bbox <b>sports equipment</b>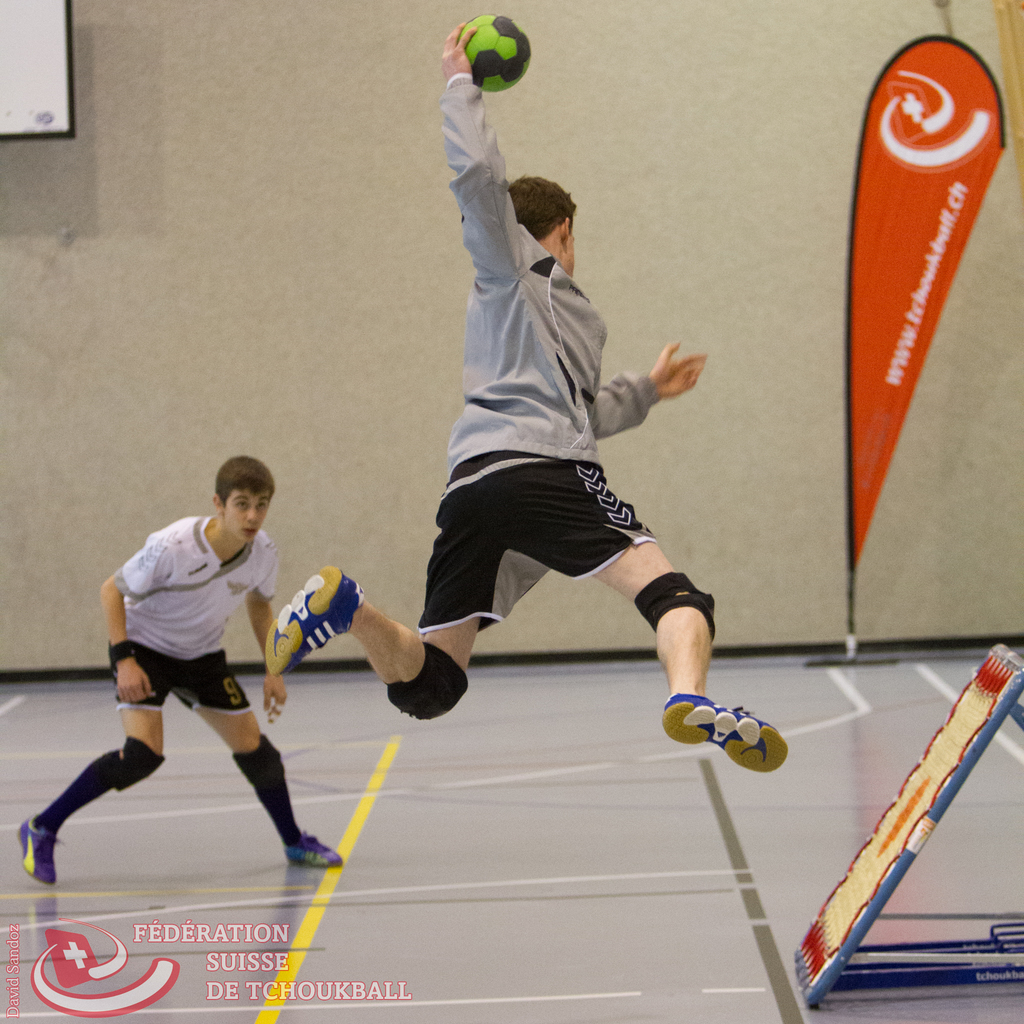
detection(656, 685, 787, 774)
